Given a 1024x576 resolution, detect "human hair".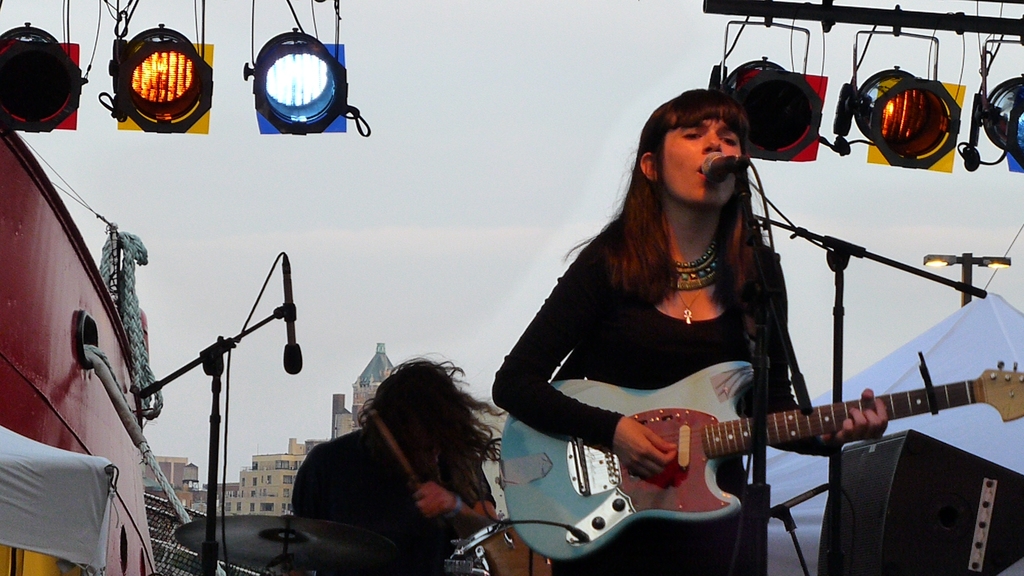
rect(584, 79, 782, 353).
